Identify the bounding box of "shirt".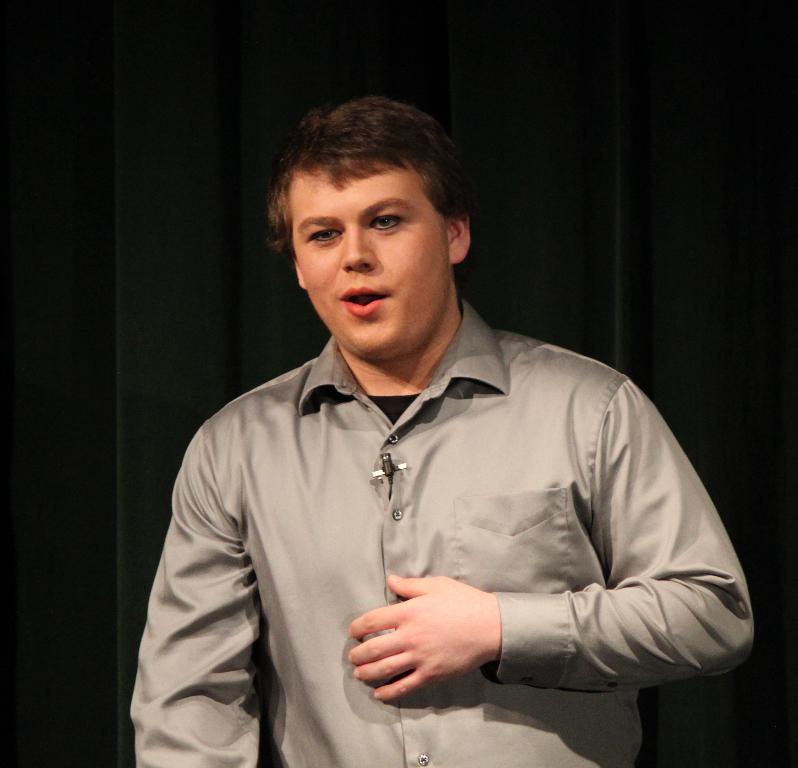
130/298/756/767.
